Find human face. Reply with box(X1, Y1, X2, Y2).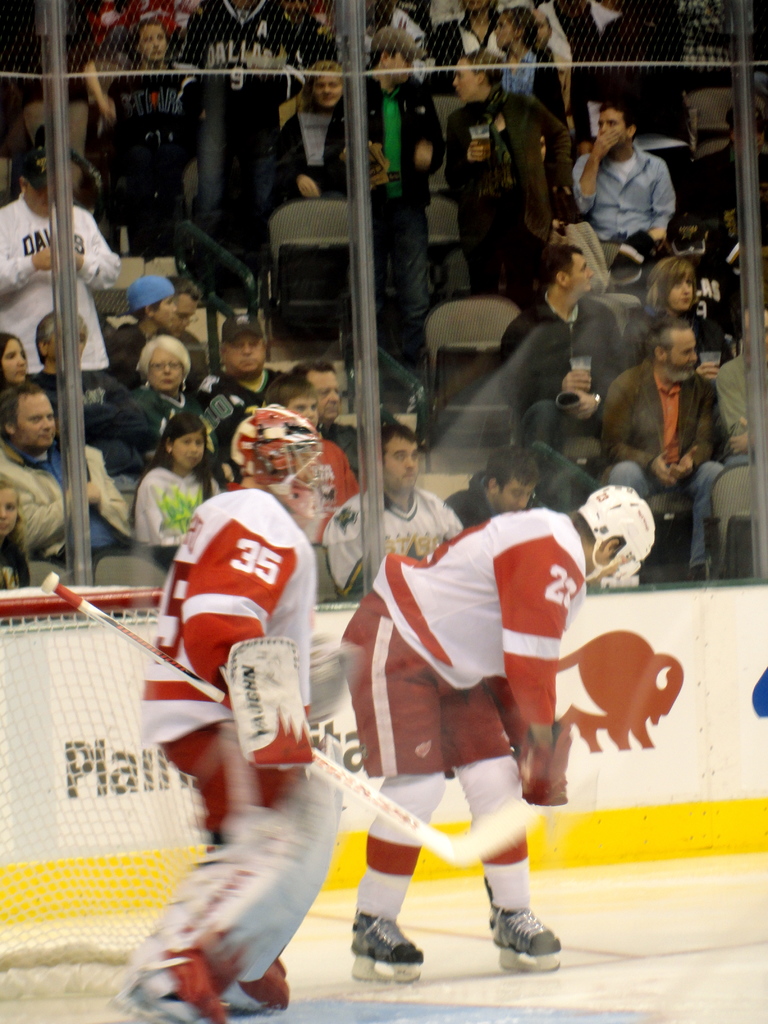
box(292, 395, 317, 419).
